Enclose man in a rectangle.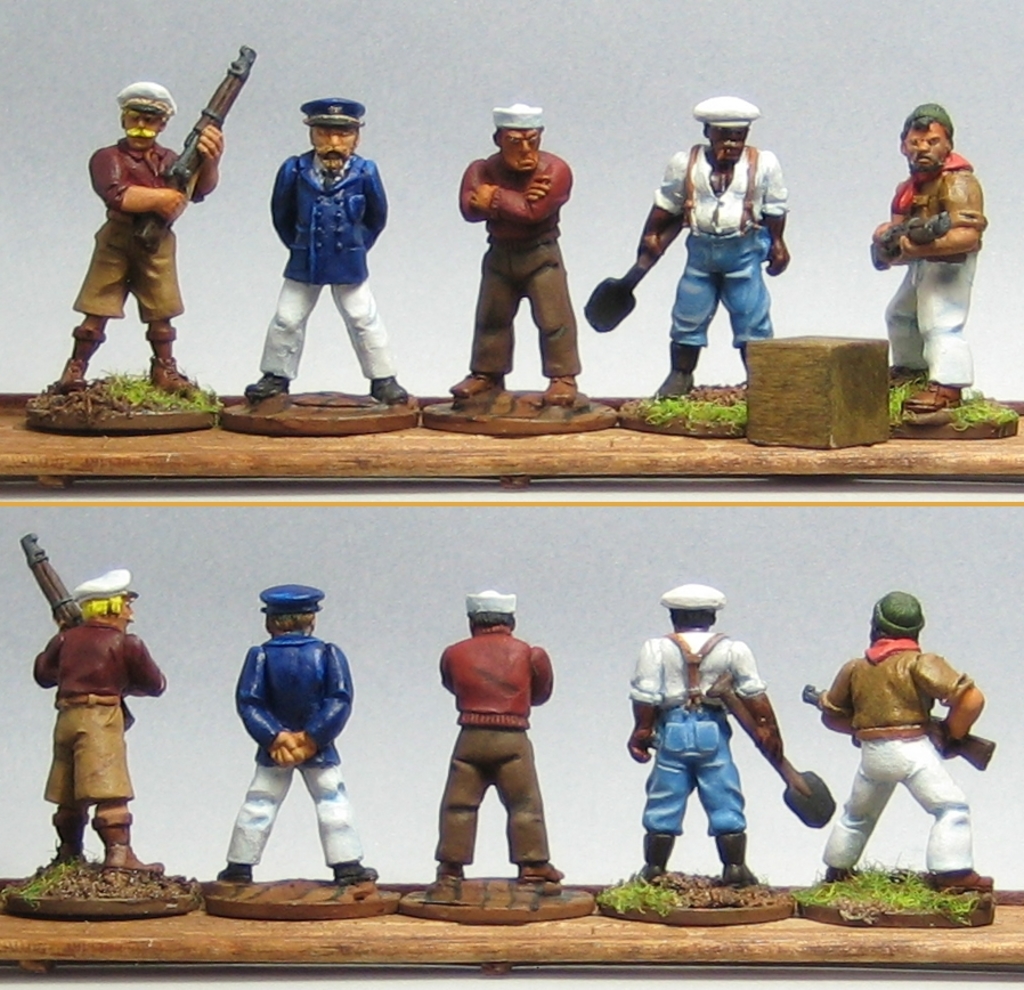
{"x1": 869, "y1": 99, "x2": 986, "y2": 411}.
